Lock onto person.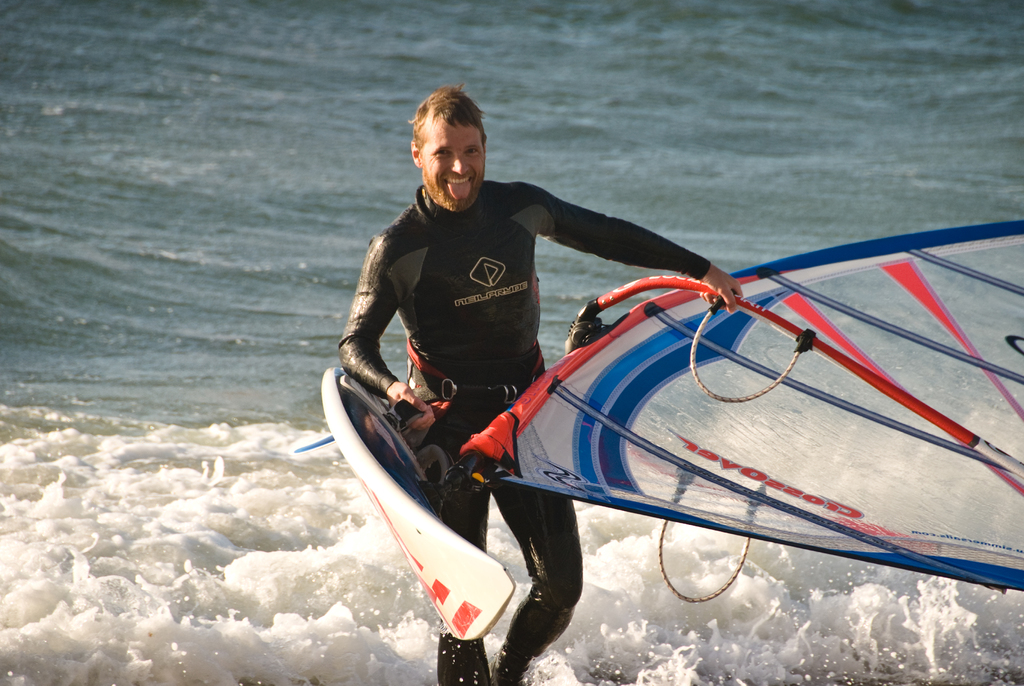
Locked: box=[326, 92, 765, 626].
